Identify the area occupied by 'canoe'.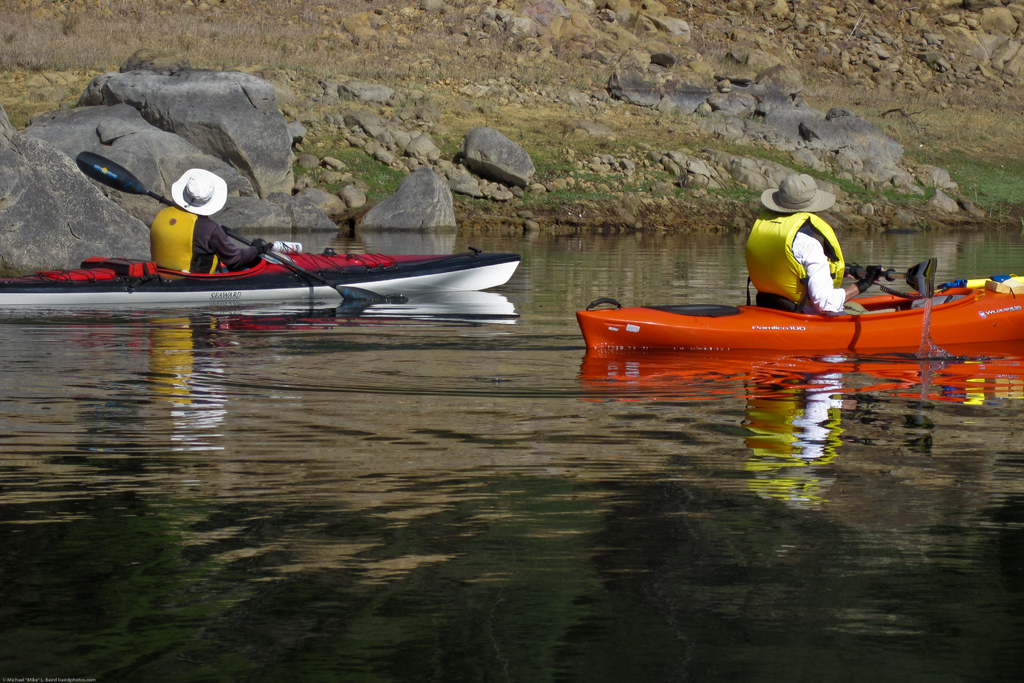
Area: locate(605, 267, 1003, 386).
